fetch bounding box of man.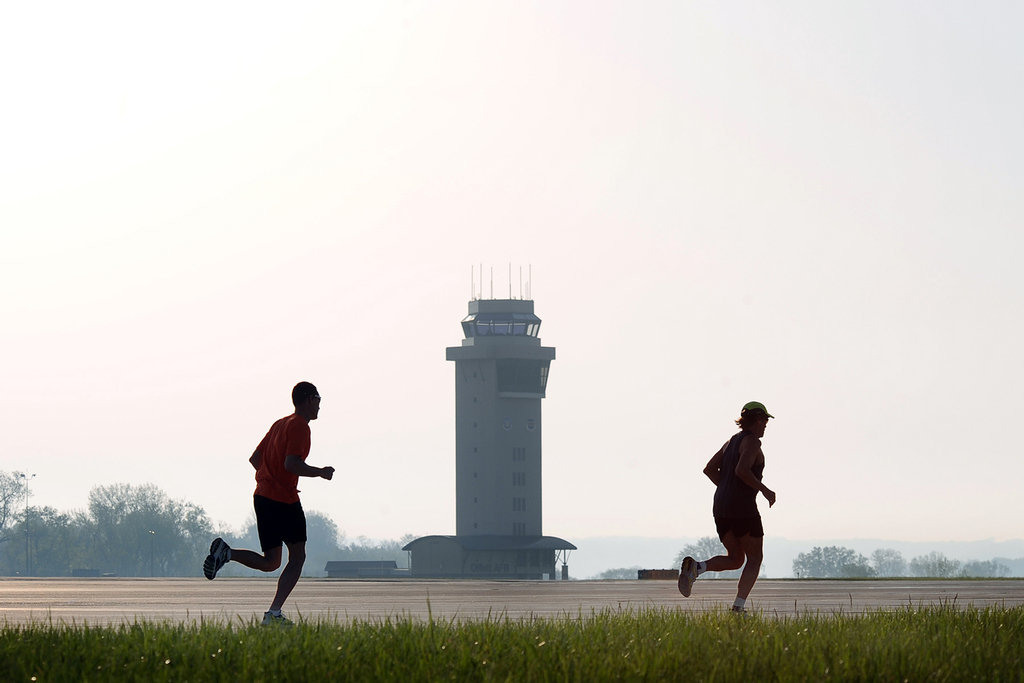
Bbox: Rect(677, 400, 777, 623).
